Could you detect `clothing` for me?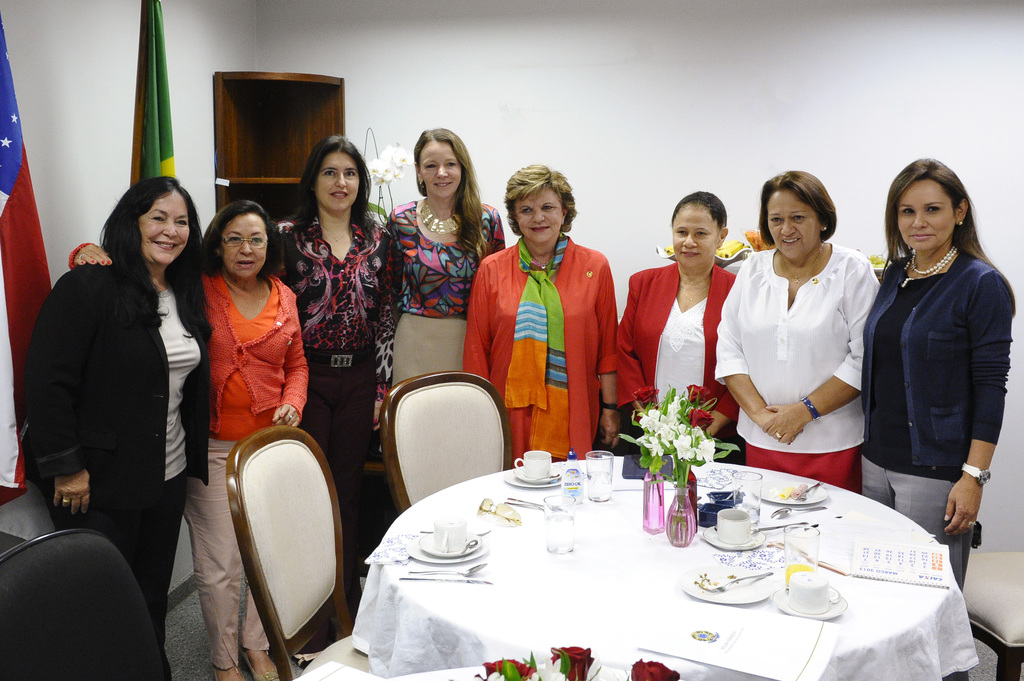
Detection result: l=844, t=239, r=1023, b=589.
